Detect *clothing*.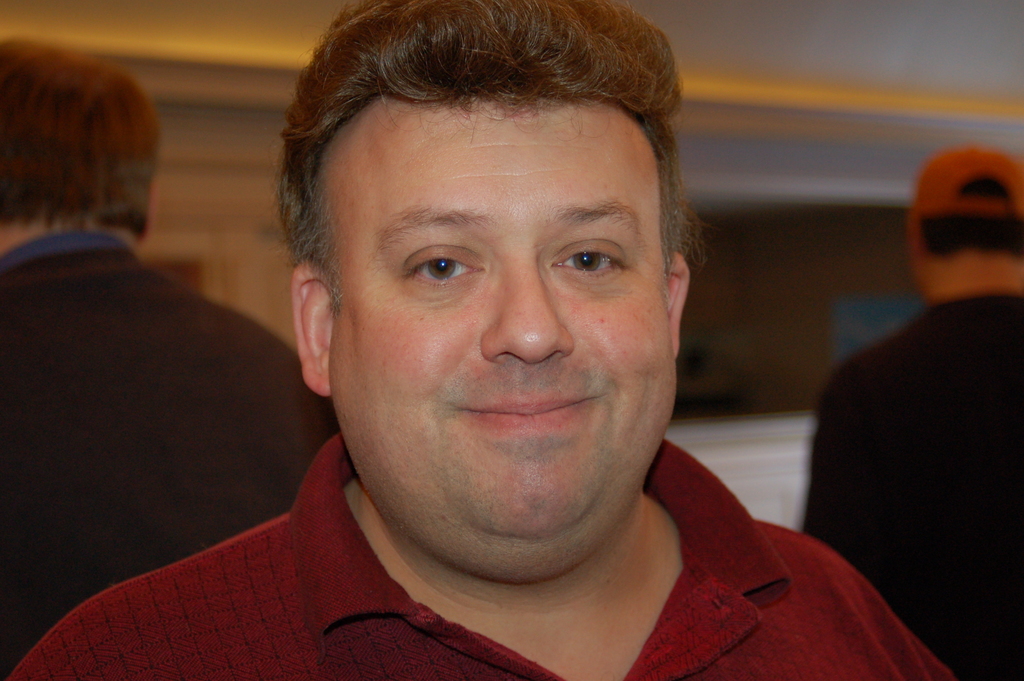
Detected at x1=0, y1=226, x2=344, y2=678.
